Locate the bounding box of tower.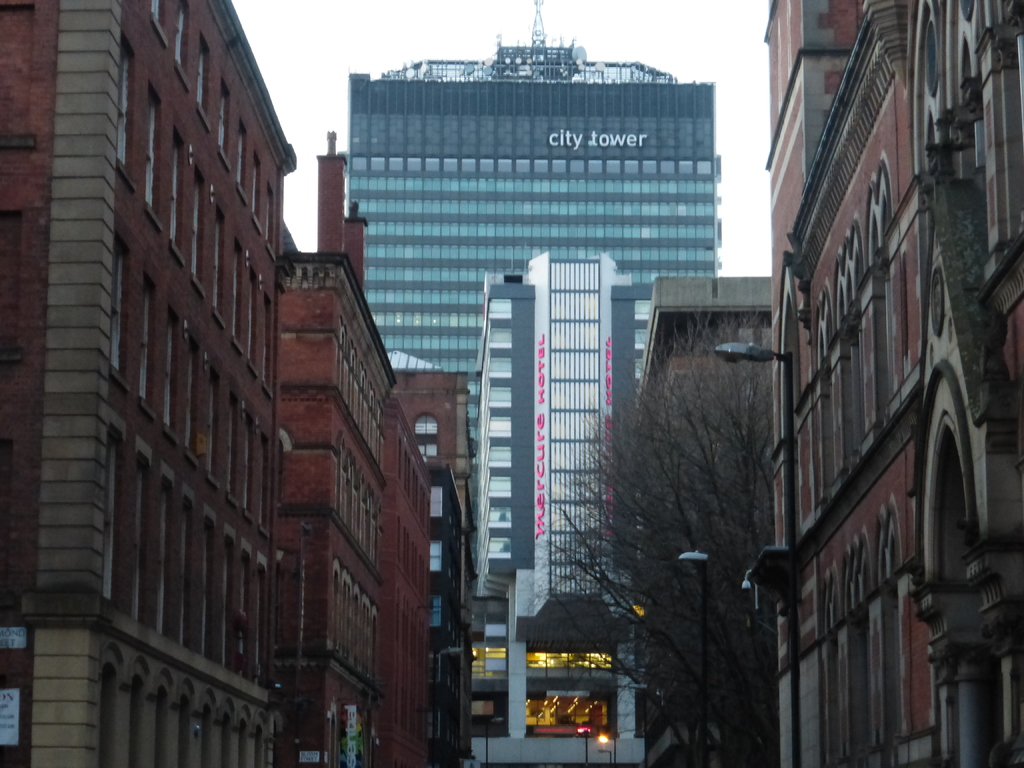
Bounding box: left=742, top=2, right=1023, bottom=766.
